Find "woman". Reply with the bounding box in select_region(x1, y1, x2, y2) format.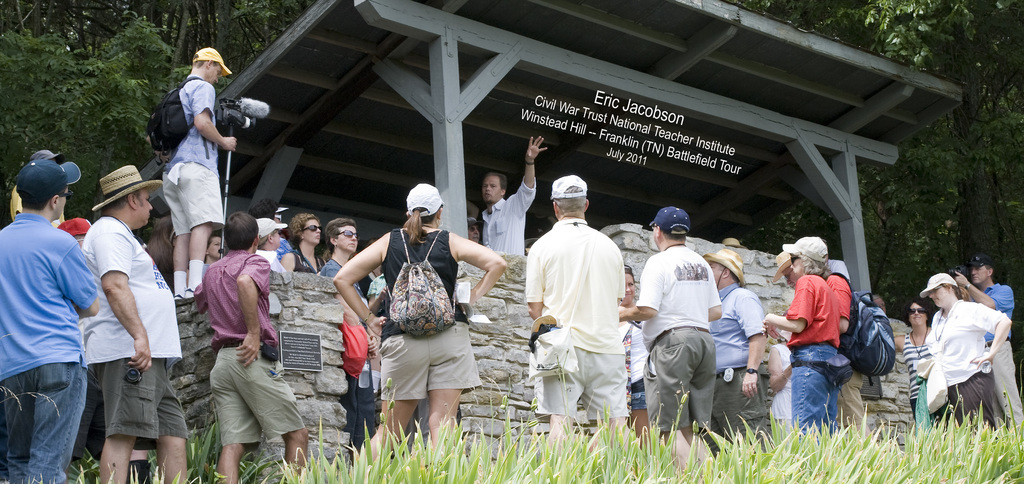
select_region(317, 216, 375, 439).
